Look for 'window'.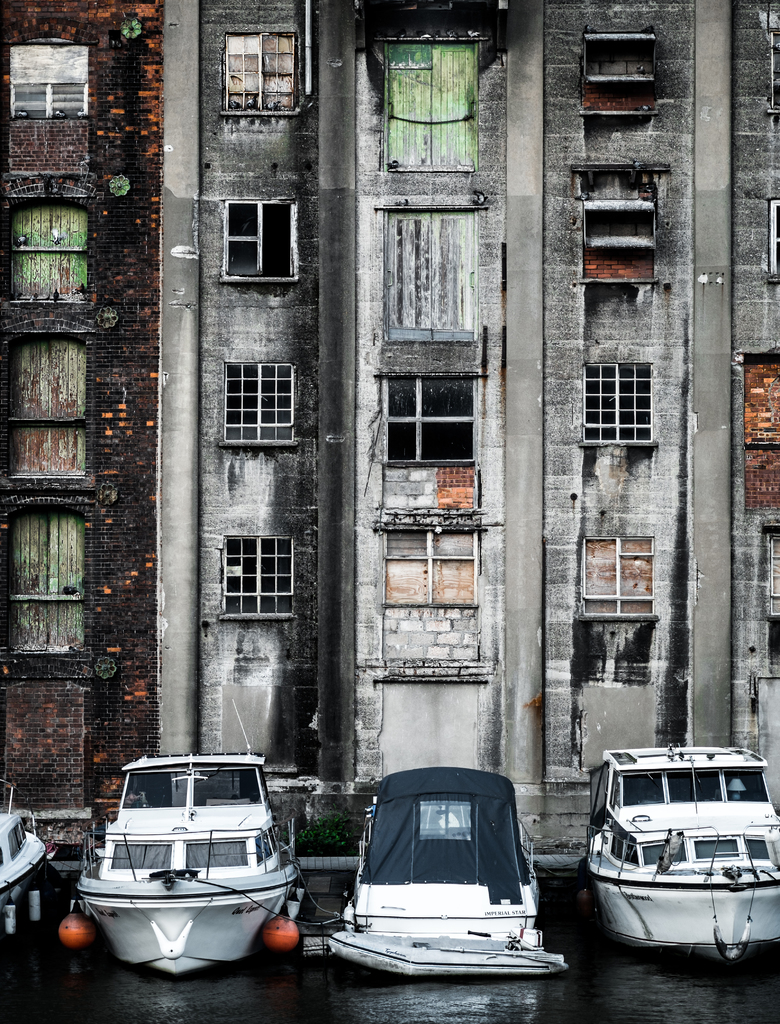
Found: 381:372:488:510.
